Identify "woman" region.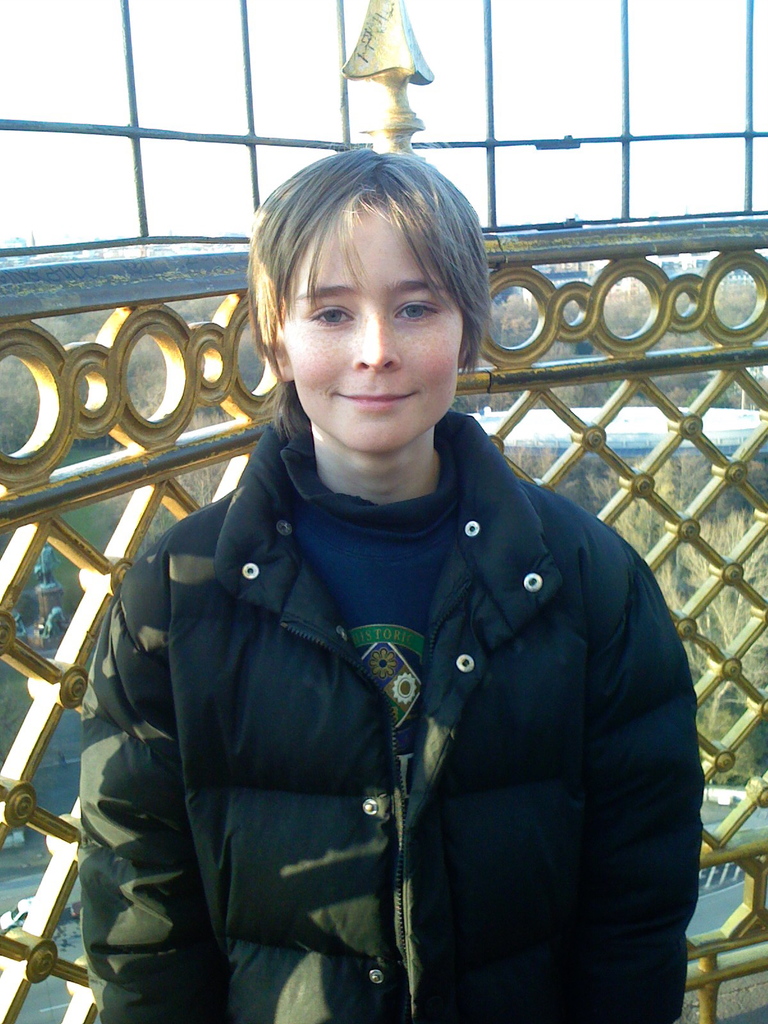
Region: bbox=[105, 167, 682, 1023].
